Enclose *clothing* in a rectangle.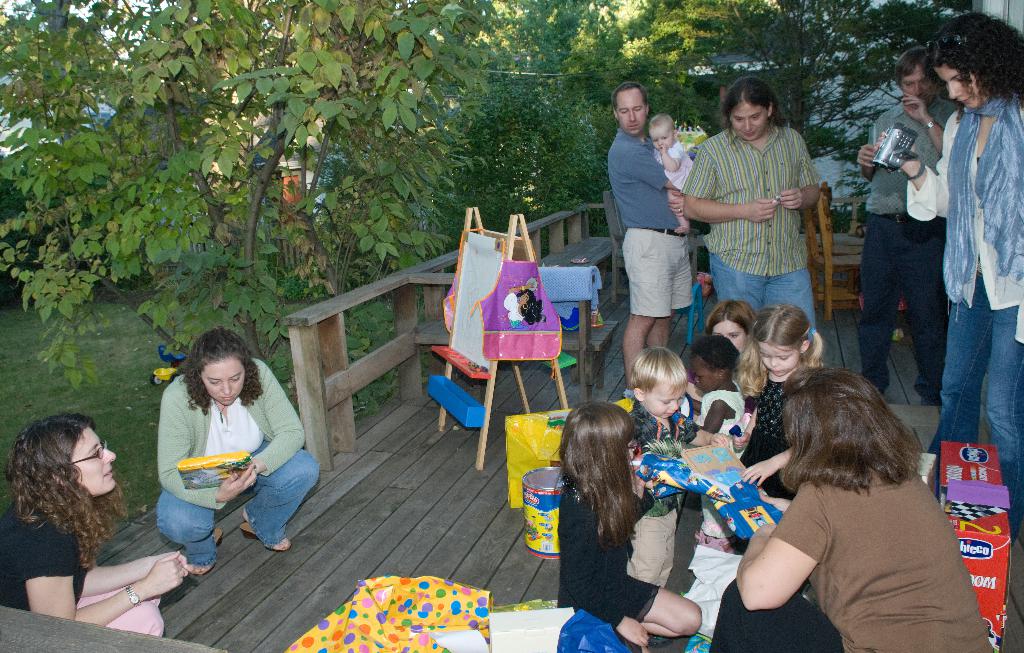
bbox=(685, 377, 755, 449).
